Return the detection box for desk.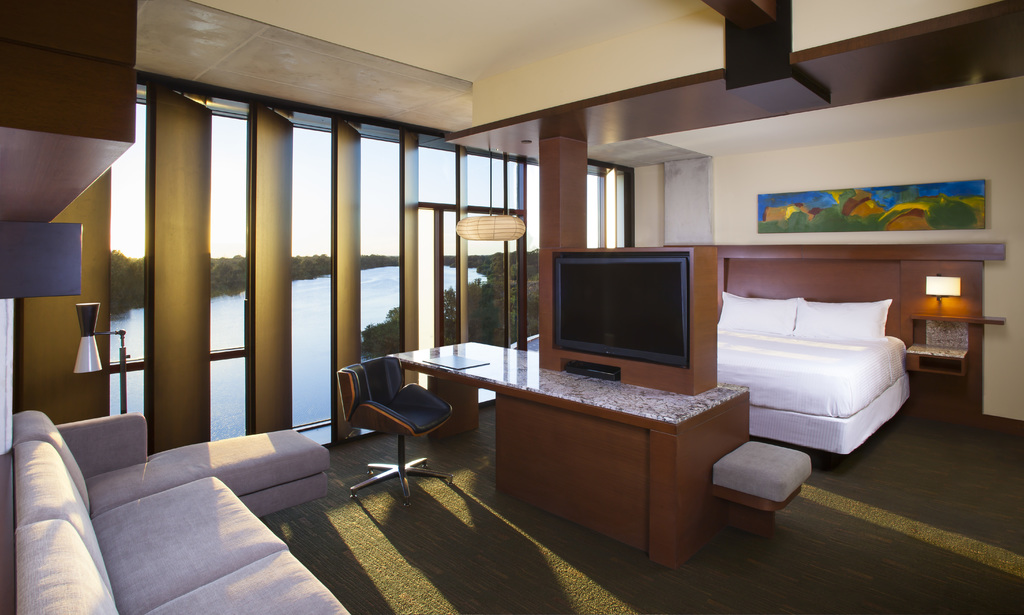
Rect(374, 358, 752, 564).
